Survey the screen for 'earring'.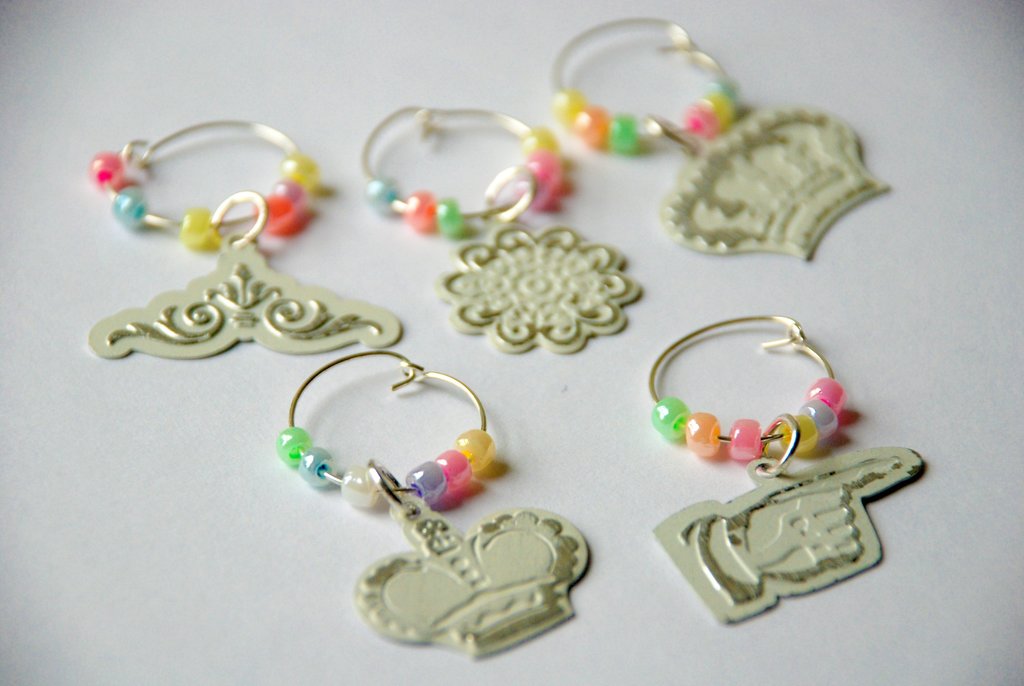
Survey found: rect(649, 308, 927, 628).
